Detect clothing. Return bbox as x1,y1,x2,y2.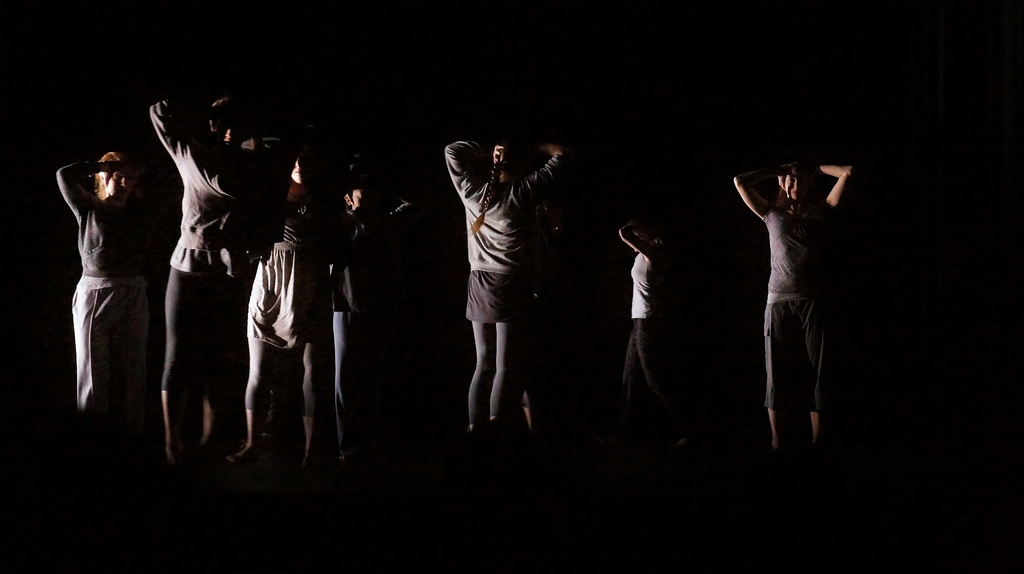
740,142,847,430.
